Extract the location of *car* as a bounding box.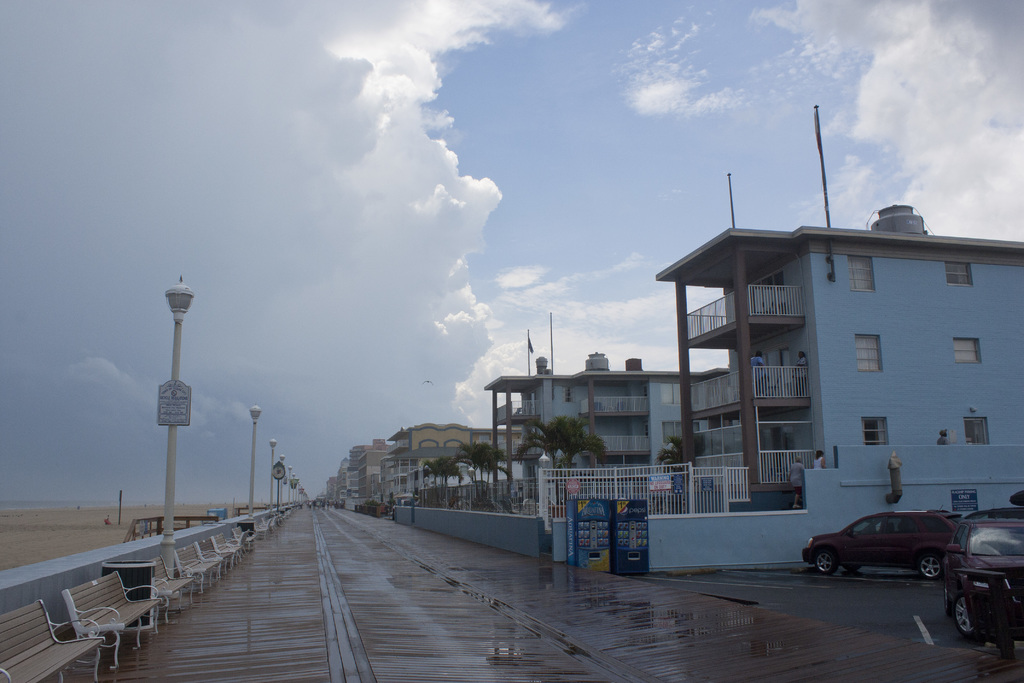
detection(942, 513, 1023, 643).
